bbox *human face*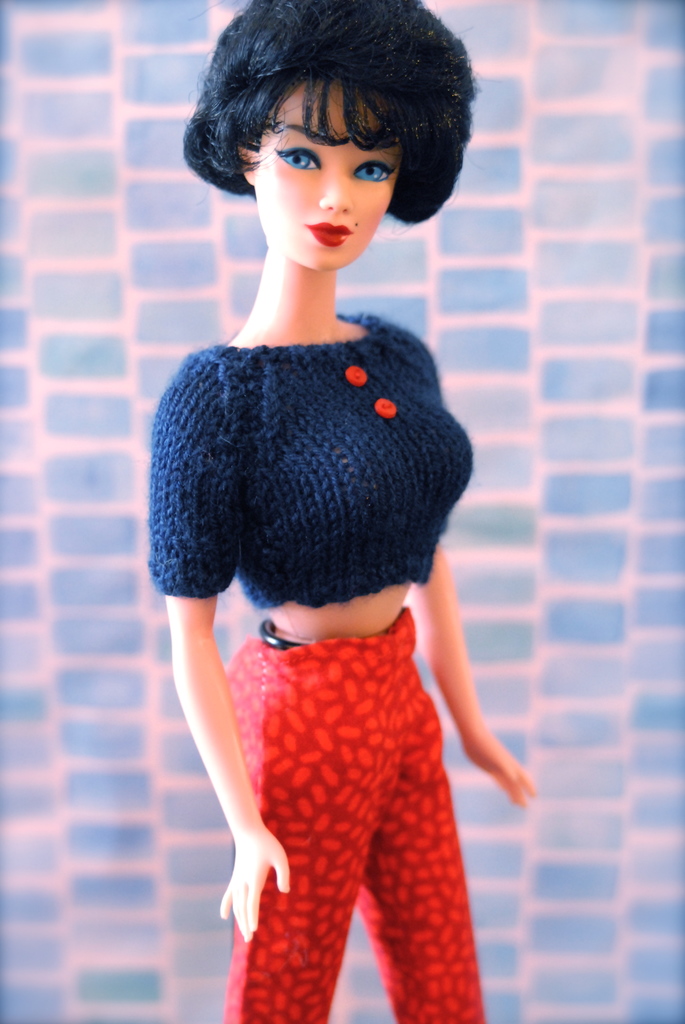
bbox=[254, 84, 400, 271]
